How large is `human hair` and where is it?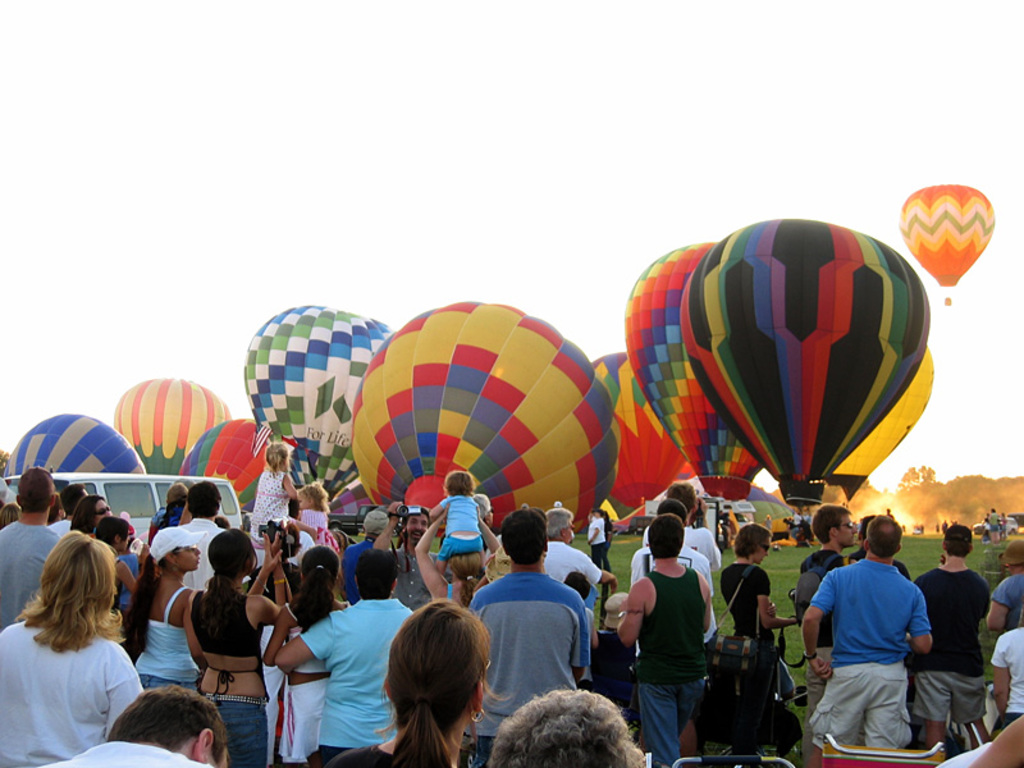
Bounding box: pyautogui.locateOnScreen(188, 481, 225, 515).
